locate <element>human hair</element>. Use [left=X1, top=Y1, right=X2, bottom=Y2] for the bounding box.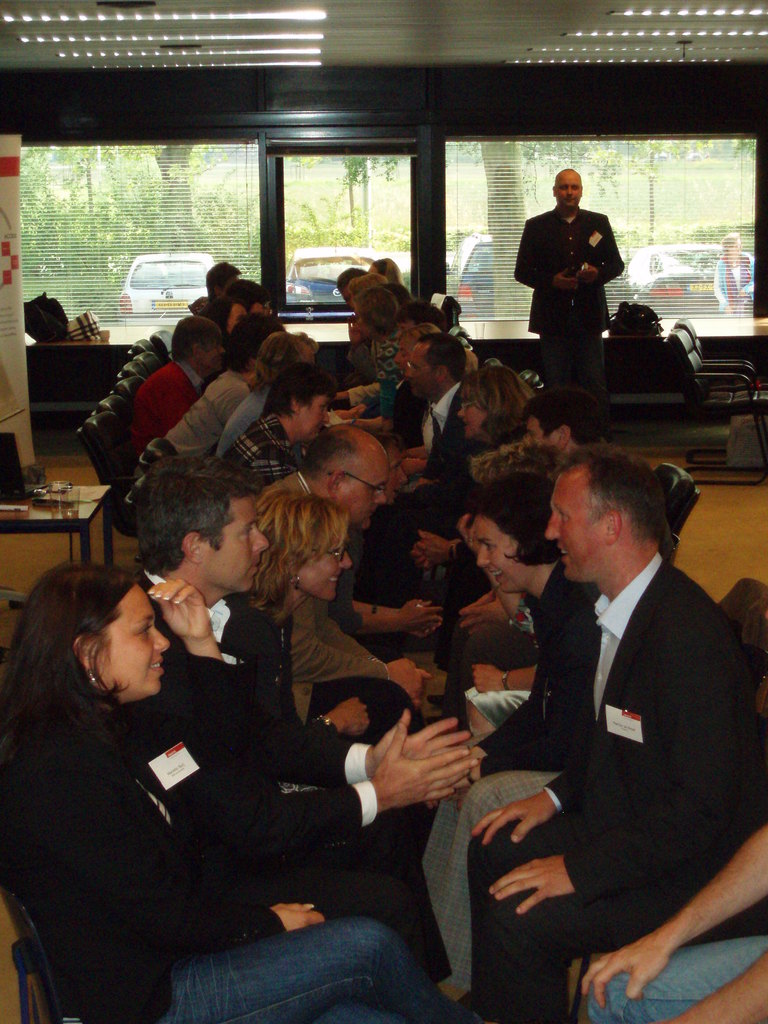
[left=270, top=325, right=328, bottom=372].
